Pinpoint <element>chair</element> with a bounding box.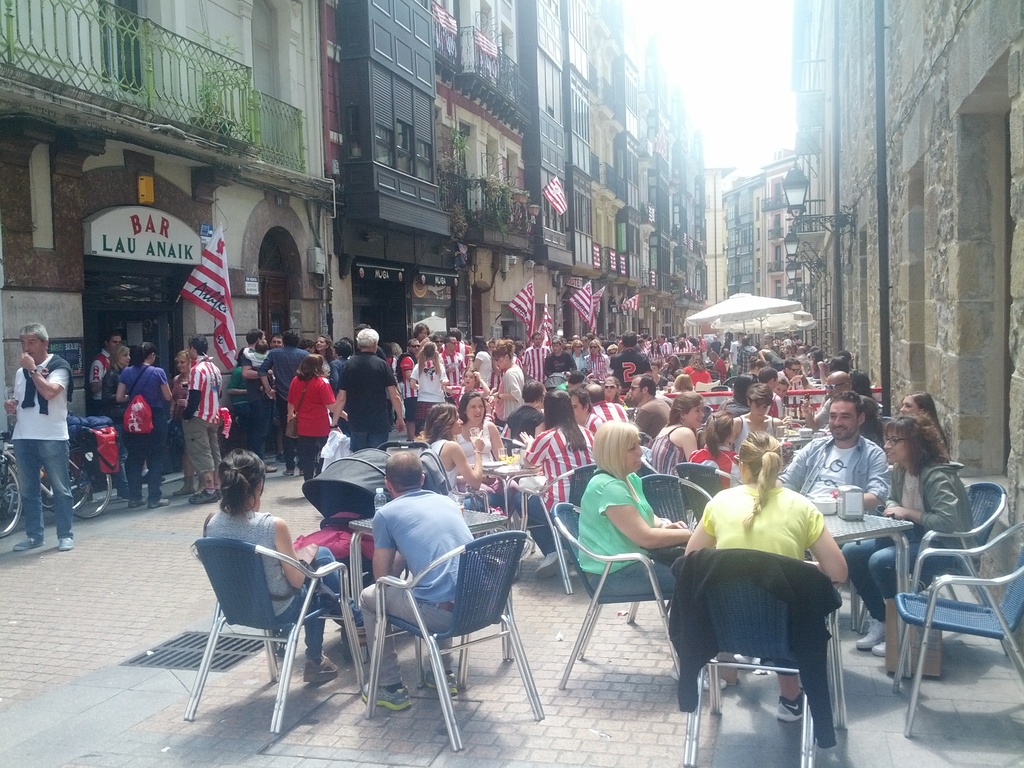
left=668, top=461, right=747, bottom=526.
